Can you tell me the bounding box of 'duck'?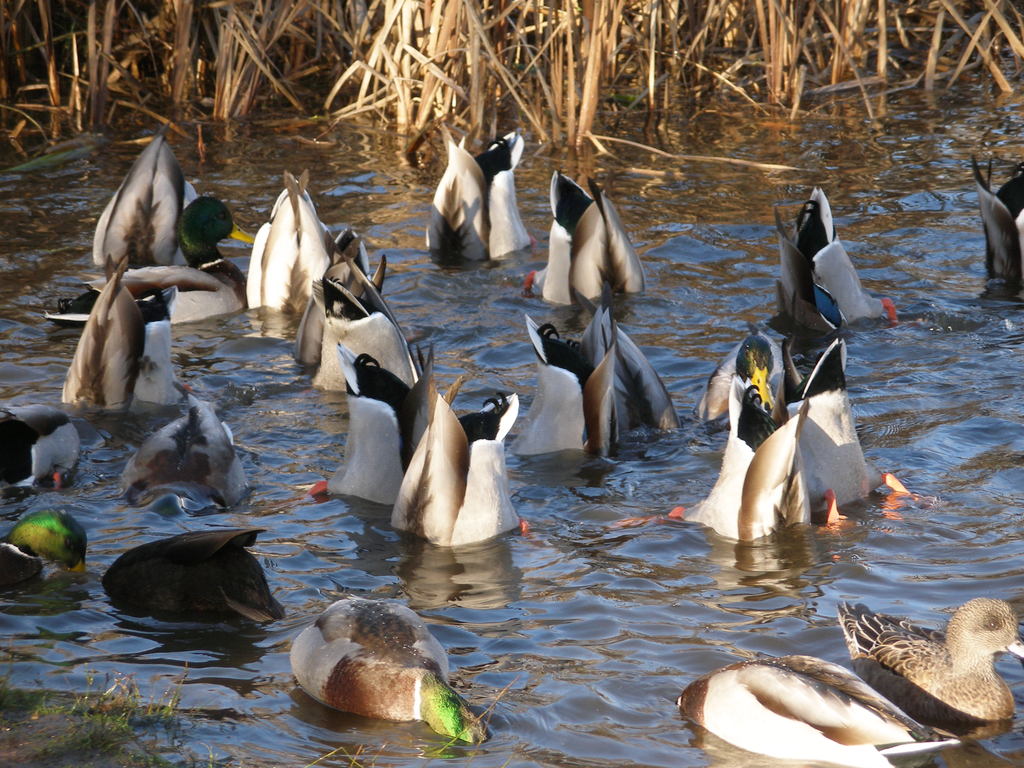
l=97, t=531, r=278, b=632.
